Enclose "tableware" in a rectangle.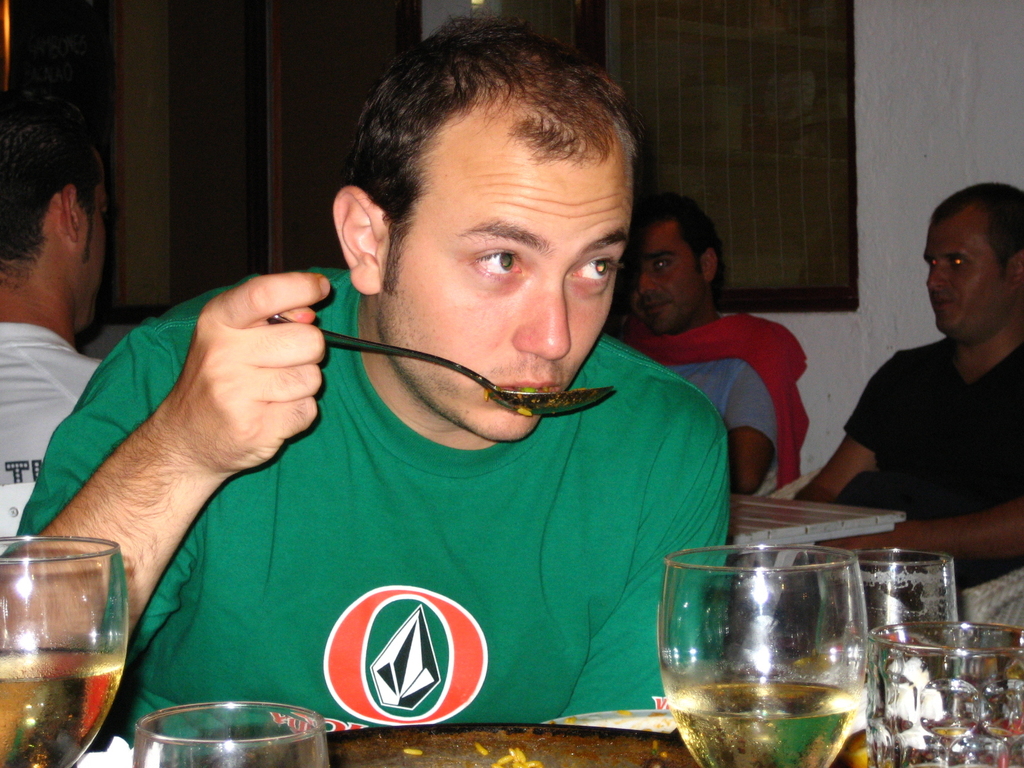
[x1=825, y1=548, x2=960, y2=767].
